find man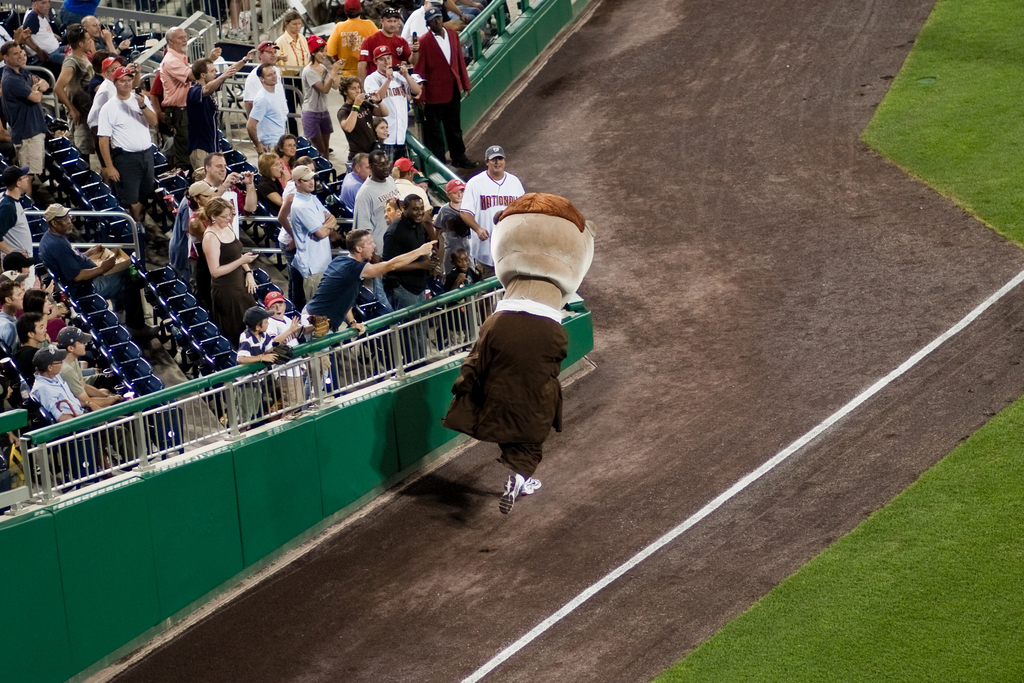
0 40 49 202
